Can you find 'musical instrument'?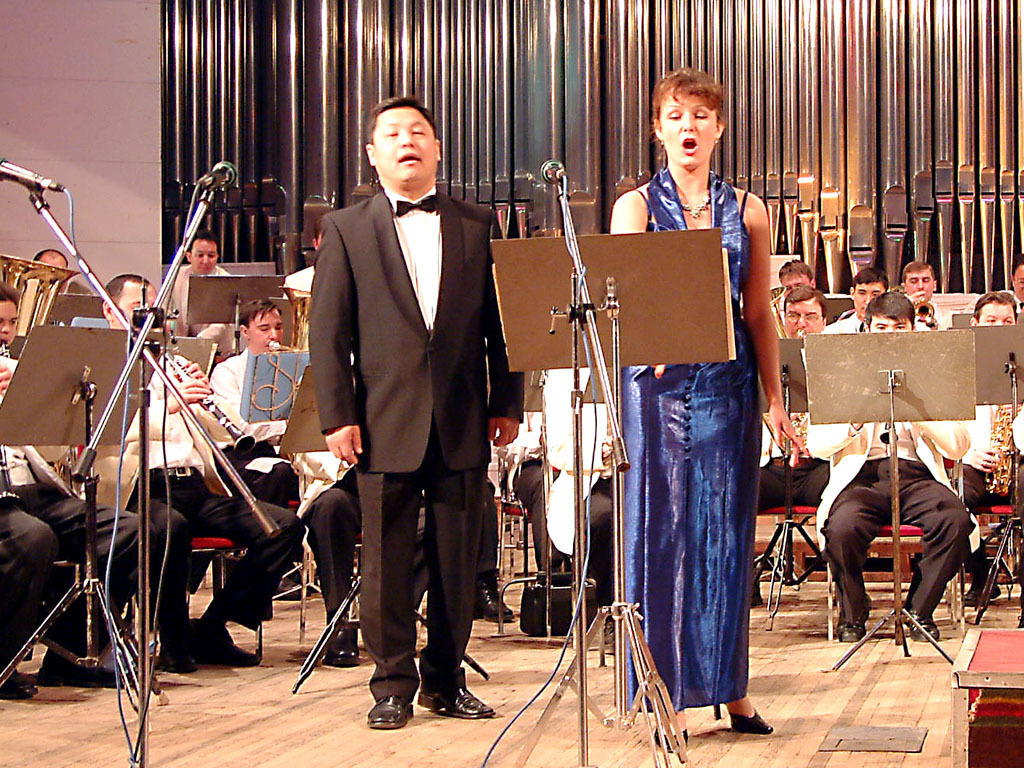
Yes, bounding box: BBox(981, 399, 1023, 502).
